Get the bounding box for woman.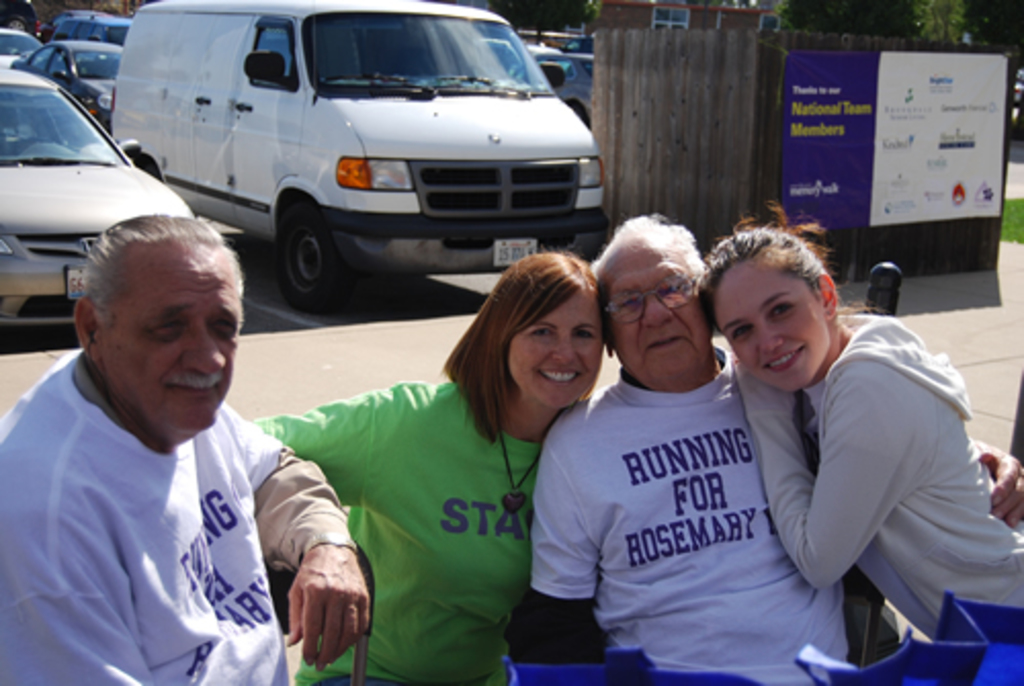
left=244, top=254, right=580, bottom=682.
